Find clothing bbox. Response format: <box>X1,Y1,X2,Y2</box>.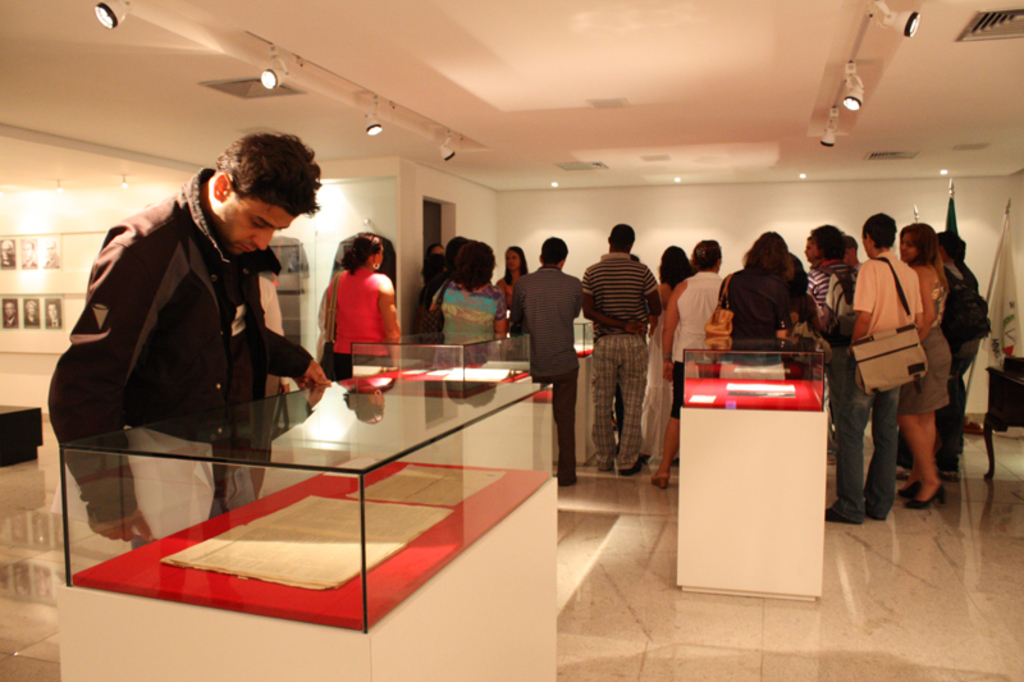
<box>0,255,15,270</box>.
